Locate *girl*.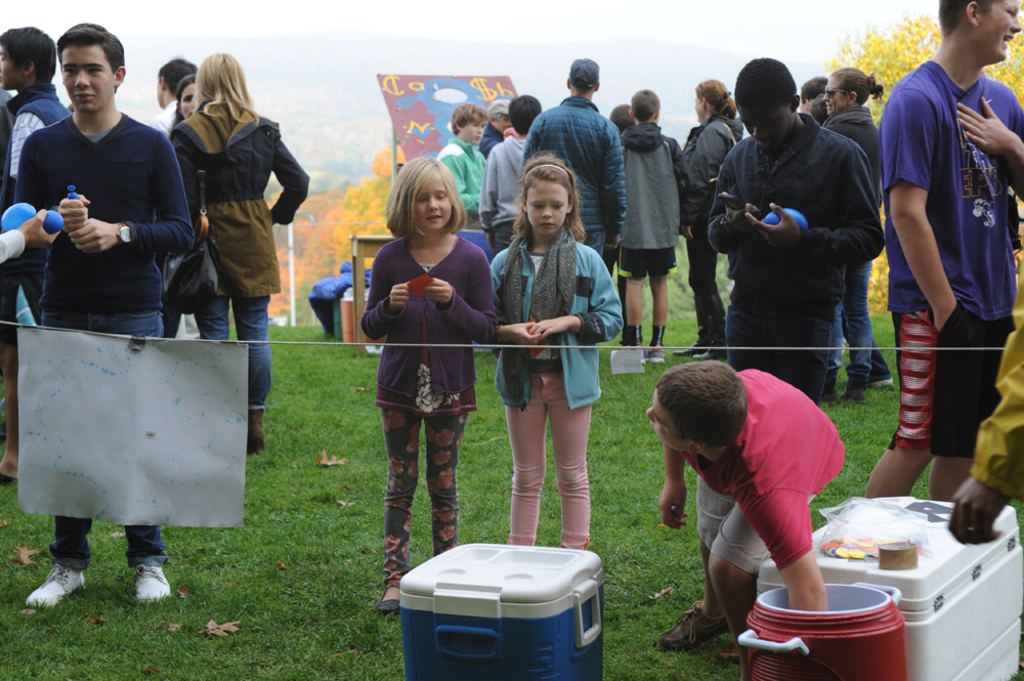
Bounding box: x1=167, y1=51, x2=308, y2=455.
